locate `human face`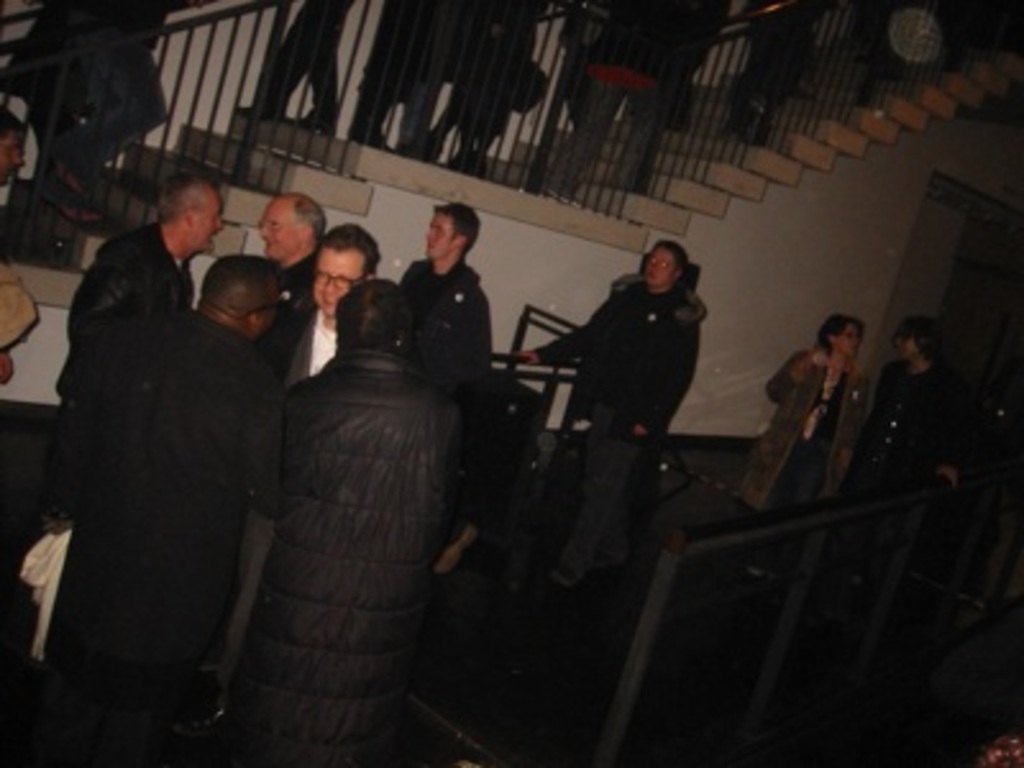
{"left": 0, "top": 125, "right": 28, "bottom": 177}
